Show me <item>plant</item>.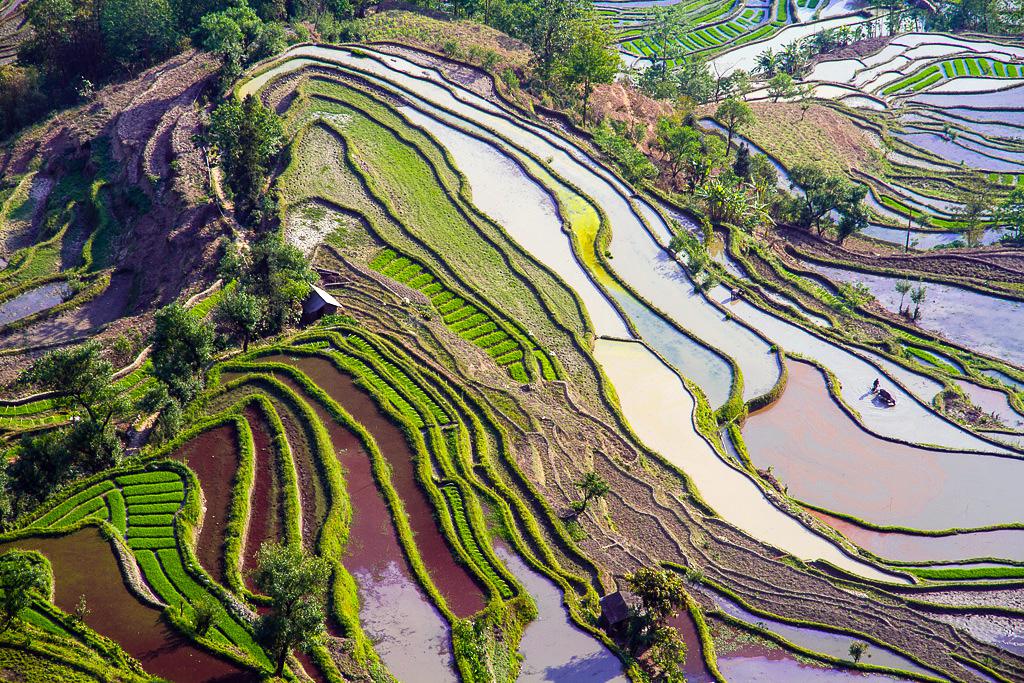
<item>plant</item> is here: pyautogui.locateOnScreen(569, 470, 613, 501).
